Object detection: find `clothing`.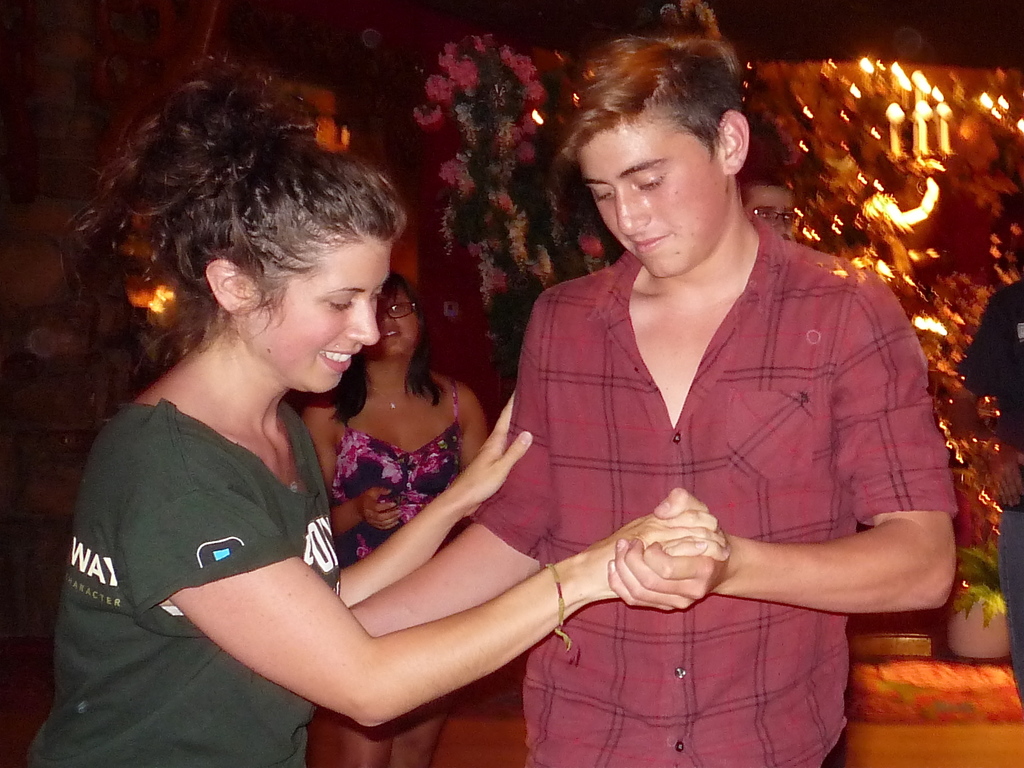
972,275,1023,715.
